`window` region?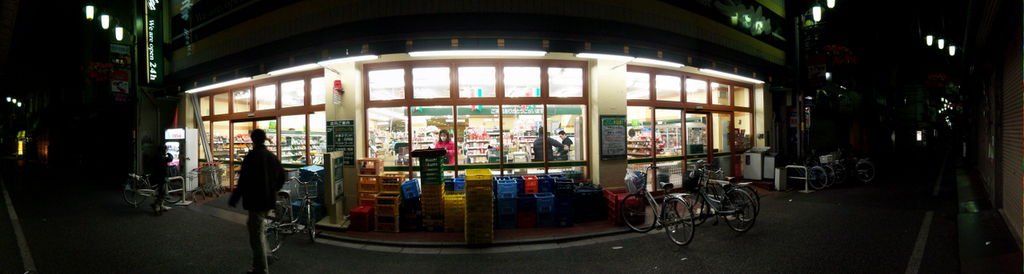
[left=359, top=58, right=602, bottom=201]
